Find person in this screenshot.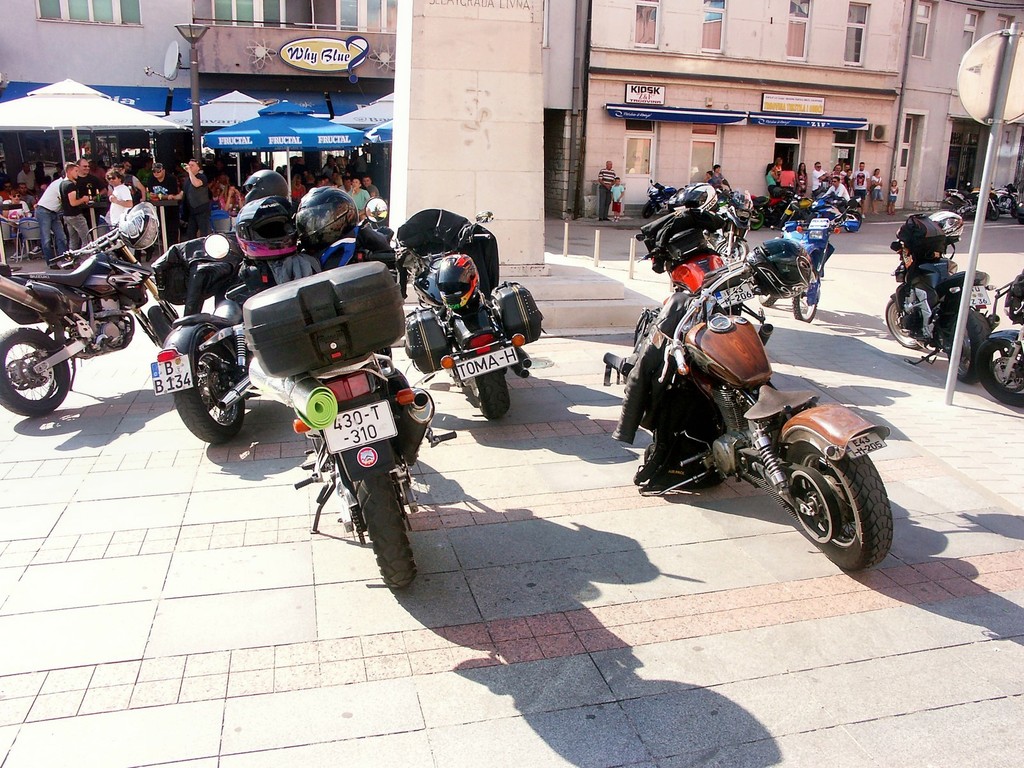
The bounding box for person is 162 162 218 243.
